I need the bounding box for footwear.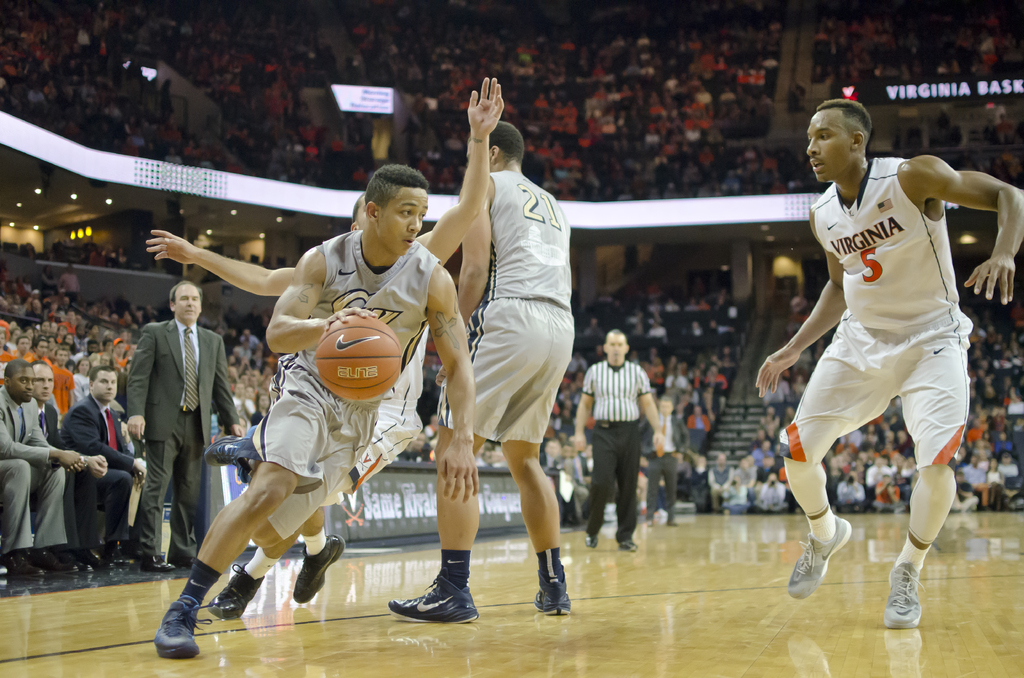
Here it is: bbox=[136, 545, 174, 576].
